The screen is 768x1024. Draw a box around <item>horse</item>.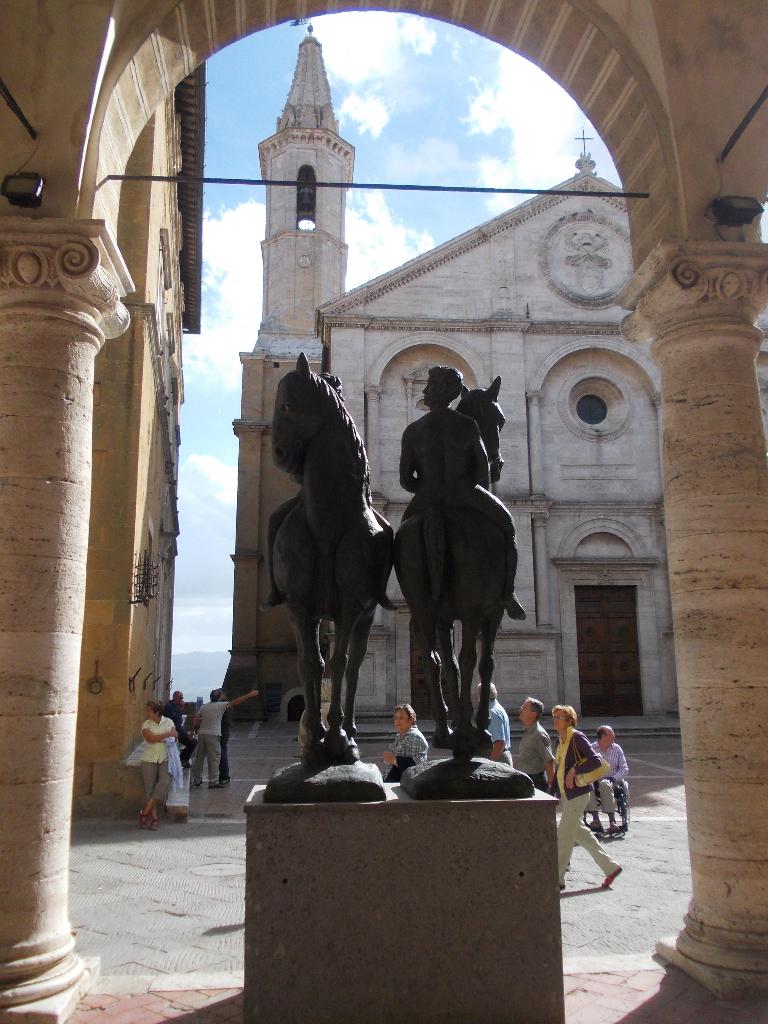
crop(266, 348, 403, 771).
